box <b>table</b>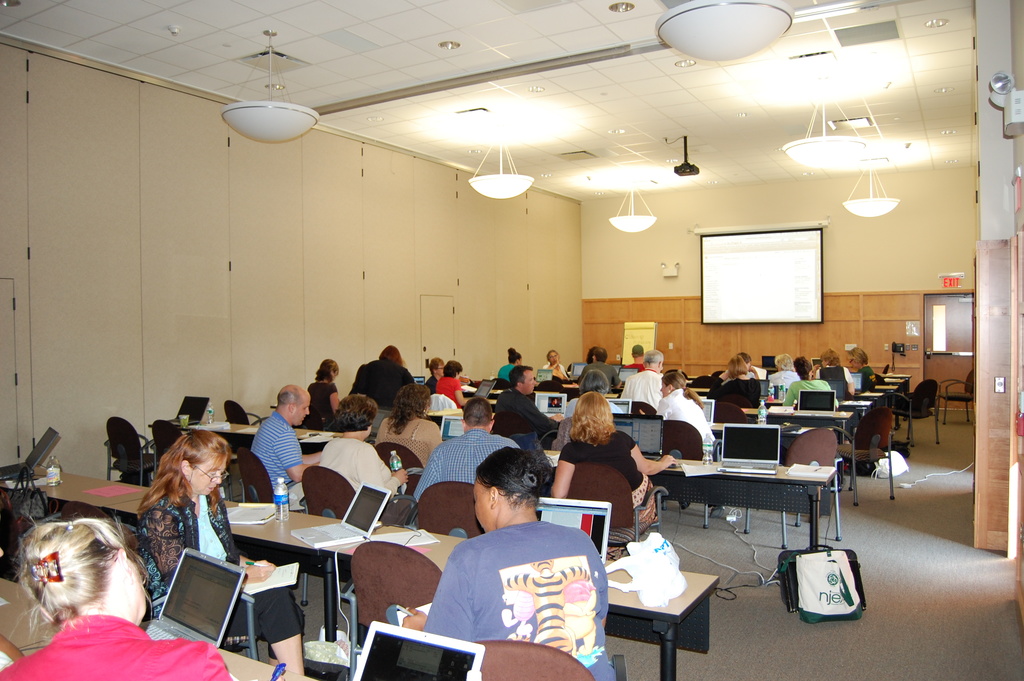
x1=168, y1=413, x2=337, y2=454
